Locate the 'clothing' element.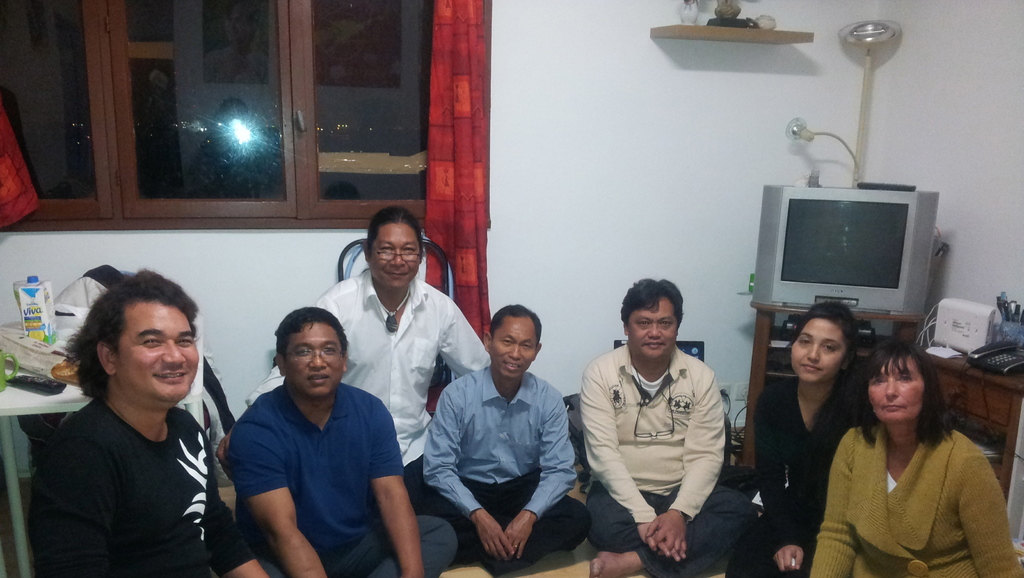
Element bbox: [left=809, top=427, right=1012, bottom=577].
